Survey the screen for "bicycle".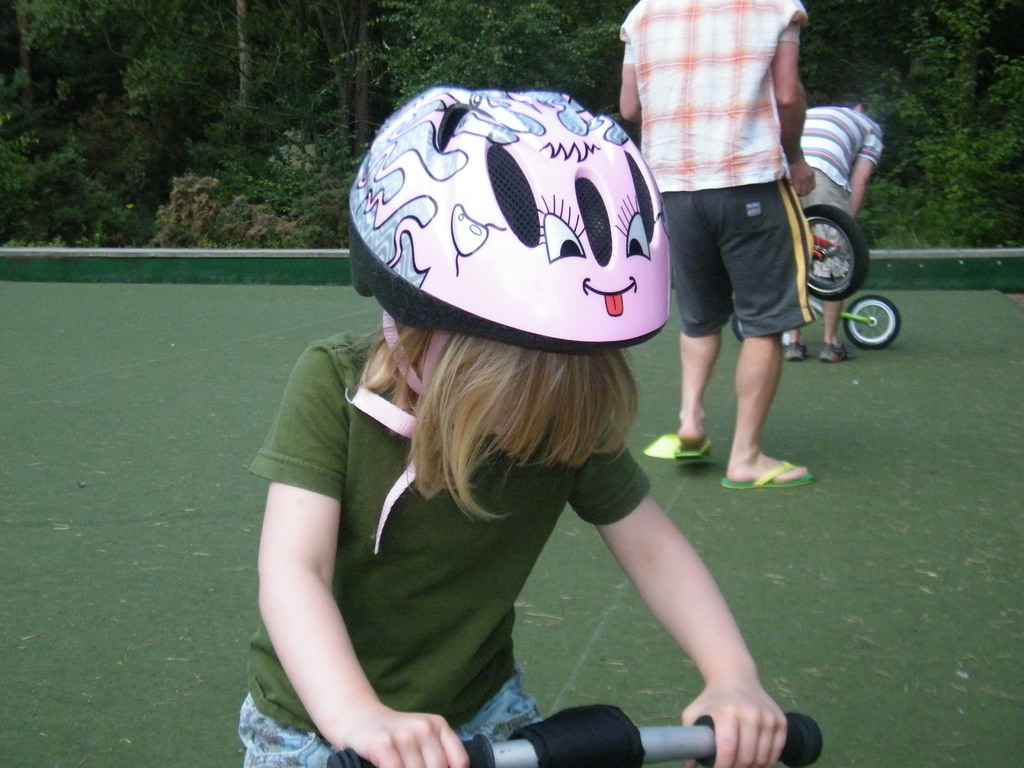
Survey found: left=729, top=290, right=901, bottom=351.
